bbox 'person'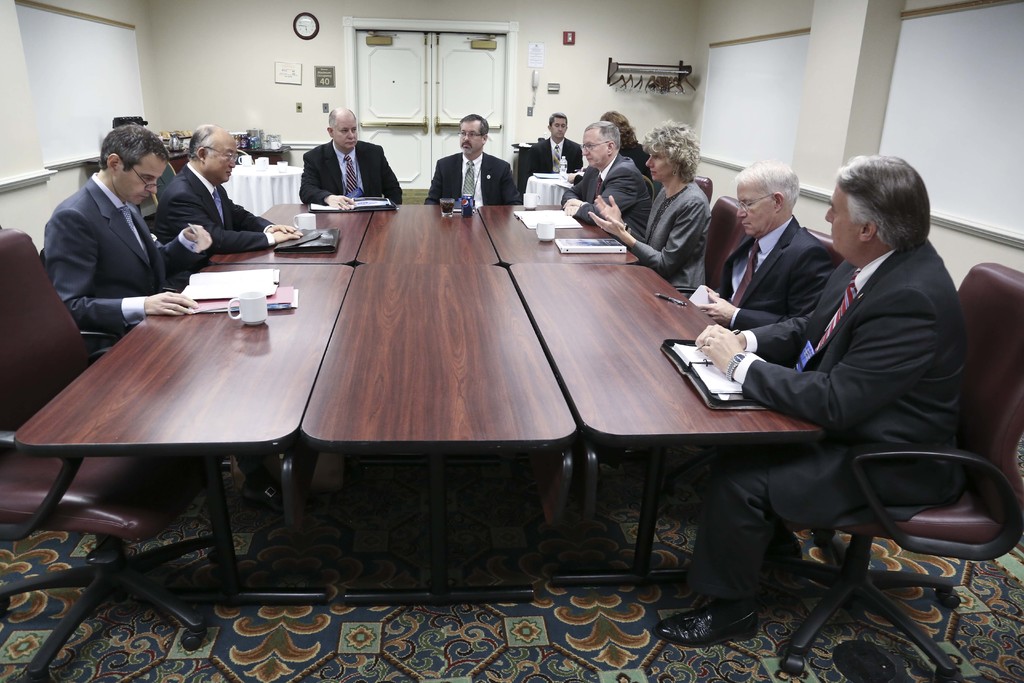
648:149:965:644
